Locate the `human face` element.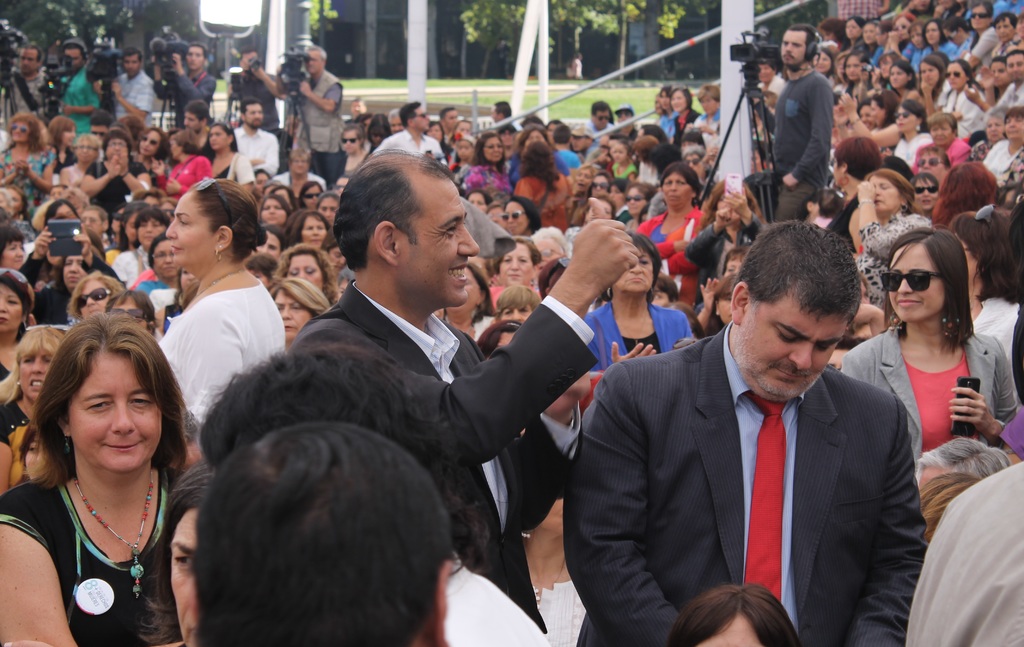
Element bbox: {"x1": 303, "y1": 185, "x2": 323, "y2": 206}.
